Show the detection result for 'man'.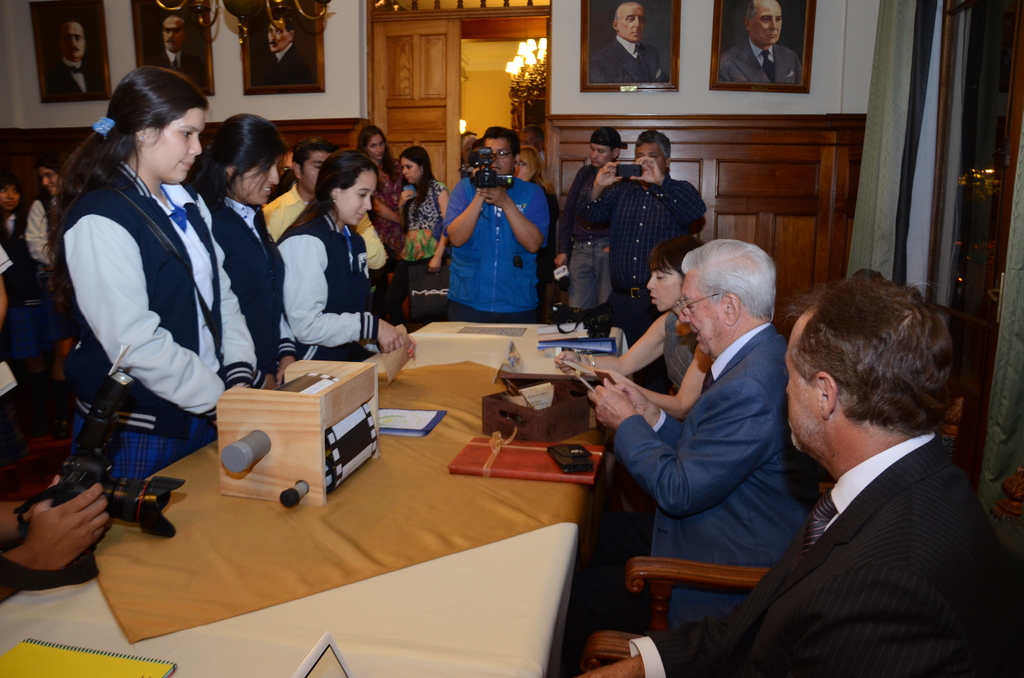
<box>42,16,106,102</box>.
